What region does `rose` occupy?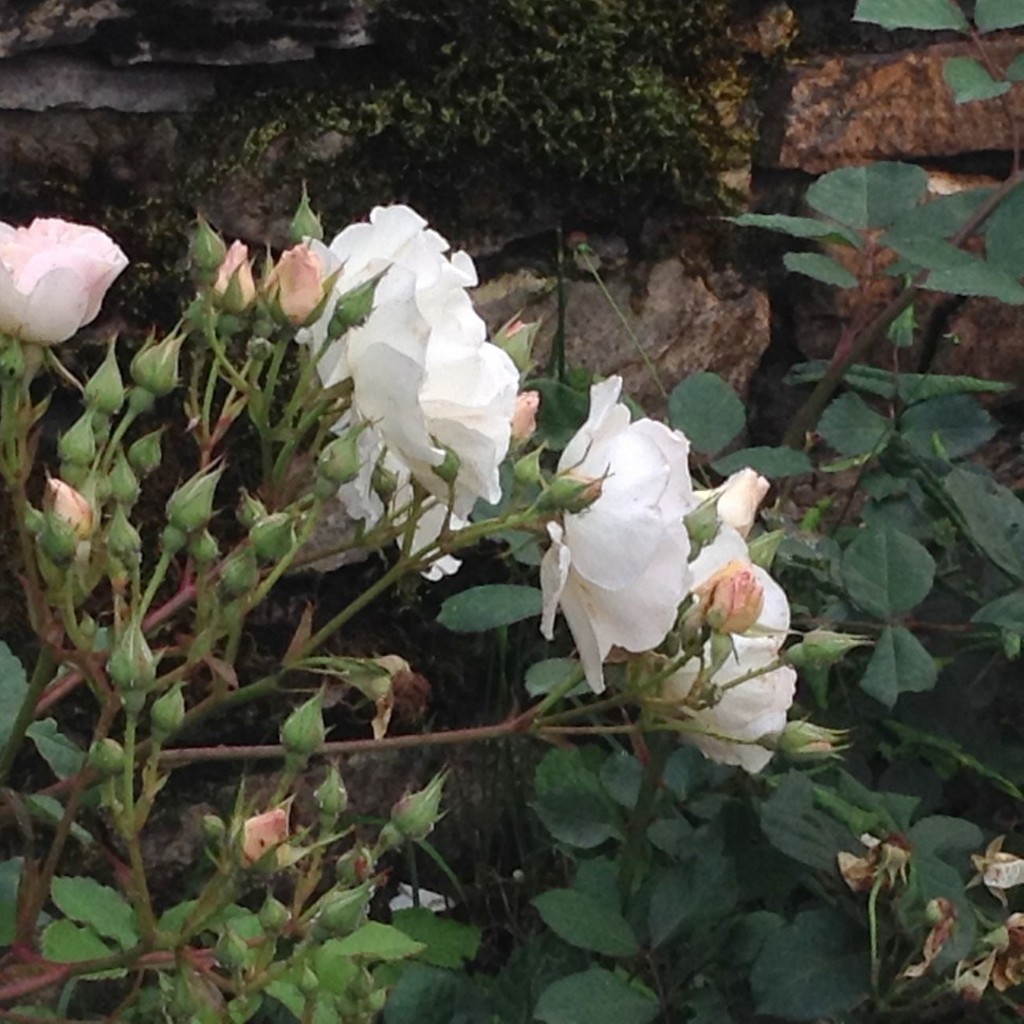
bbox=(0, 212, 135, 345).
